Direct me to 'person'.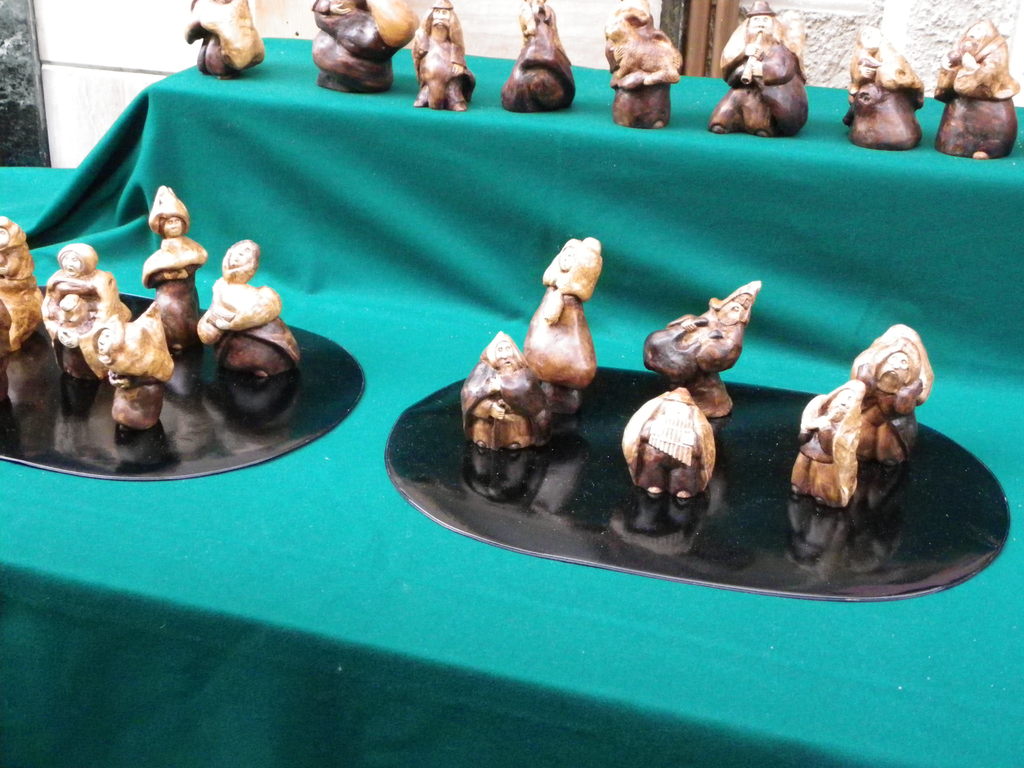
Direction: bbox(138, 186, 212, 348).
